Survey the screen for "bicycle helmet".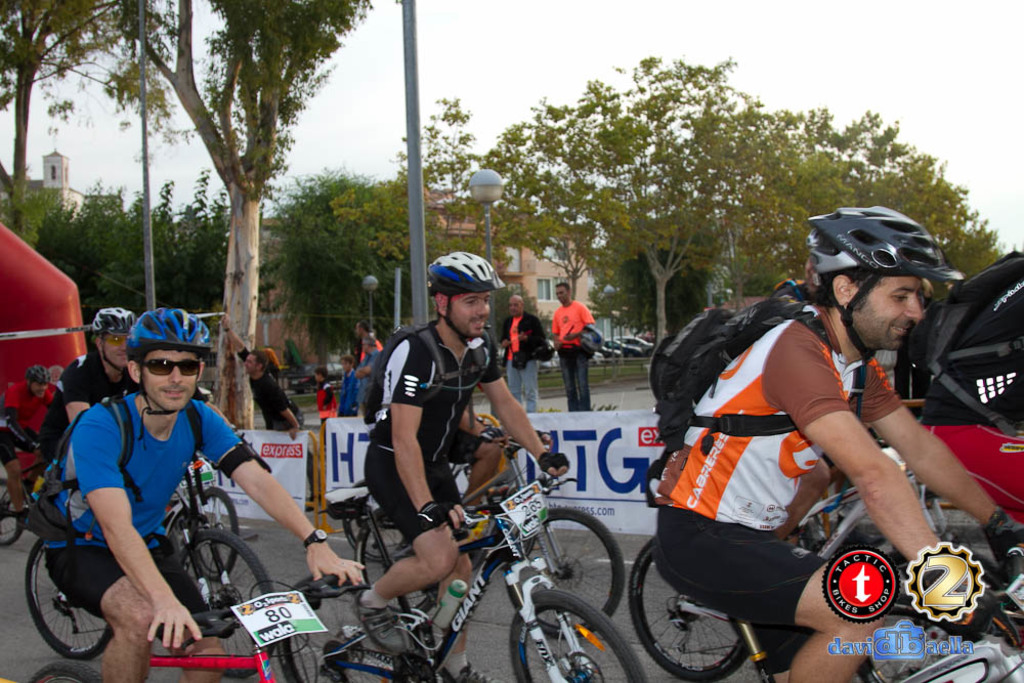
Survey found: detection(125, 307, 213, 355).
